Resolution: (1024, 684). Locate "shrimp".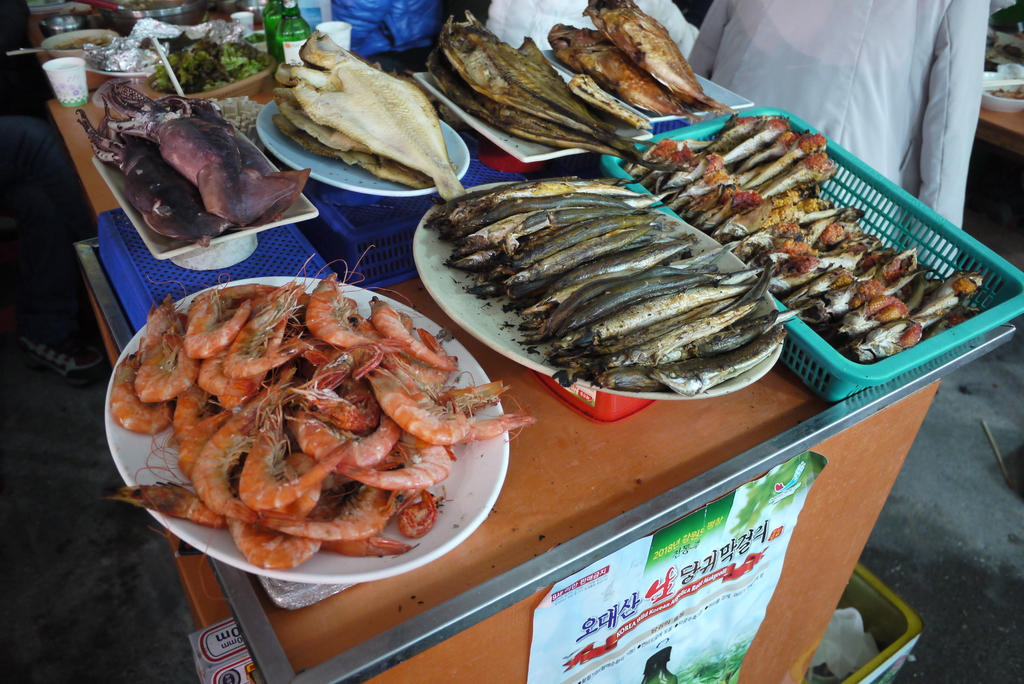
box=[138, 325, 203, 405].
